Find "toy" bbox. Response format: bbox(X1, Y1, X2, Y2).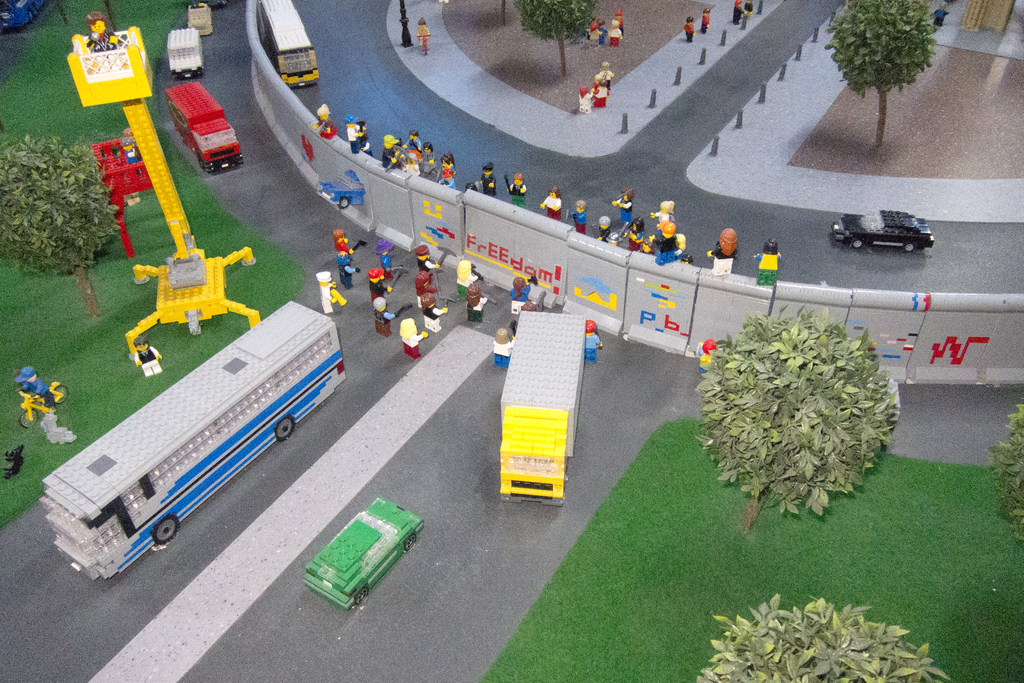
bbox(118, 129, 140, 176).
